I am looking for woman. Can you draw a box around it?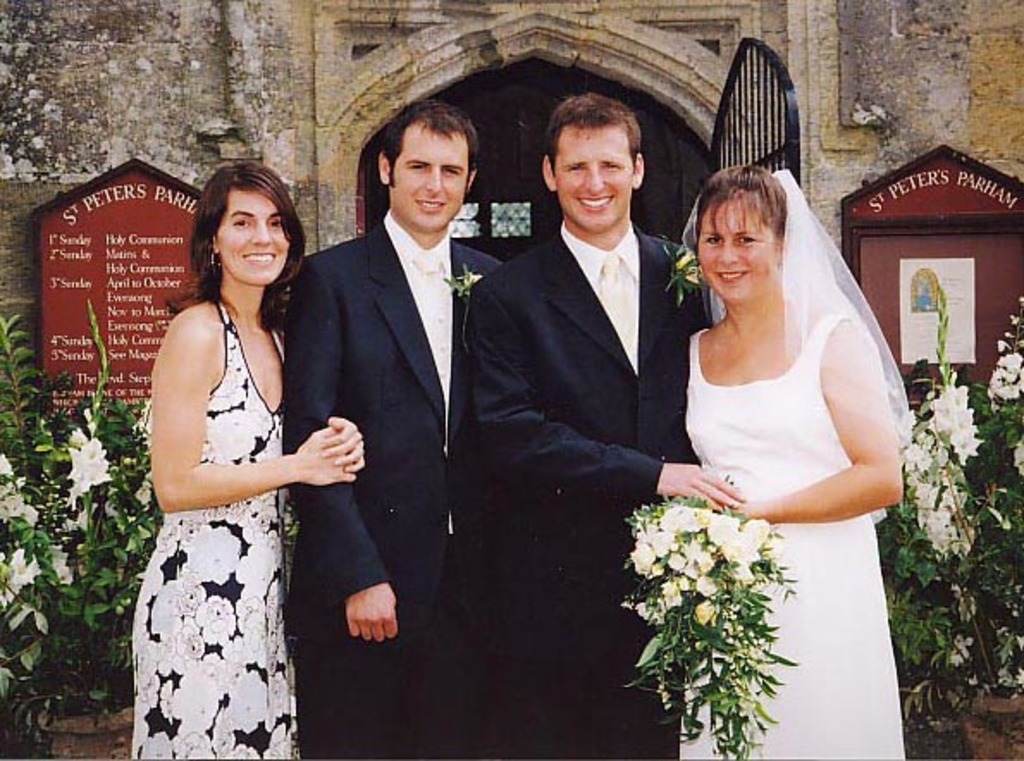
Sure, the bounding box is BBox(131, 164, 365, 759).
